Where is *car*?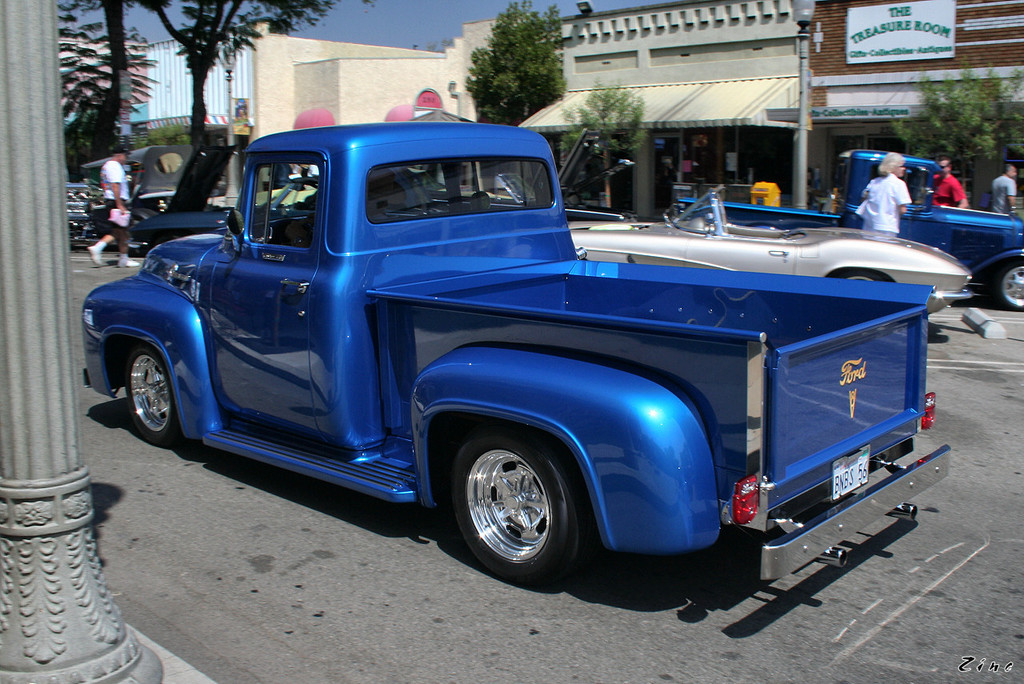
pyautogui.locateOnScreen(567, 187, 1006, 344).
